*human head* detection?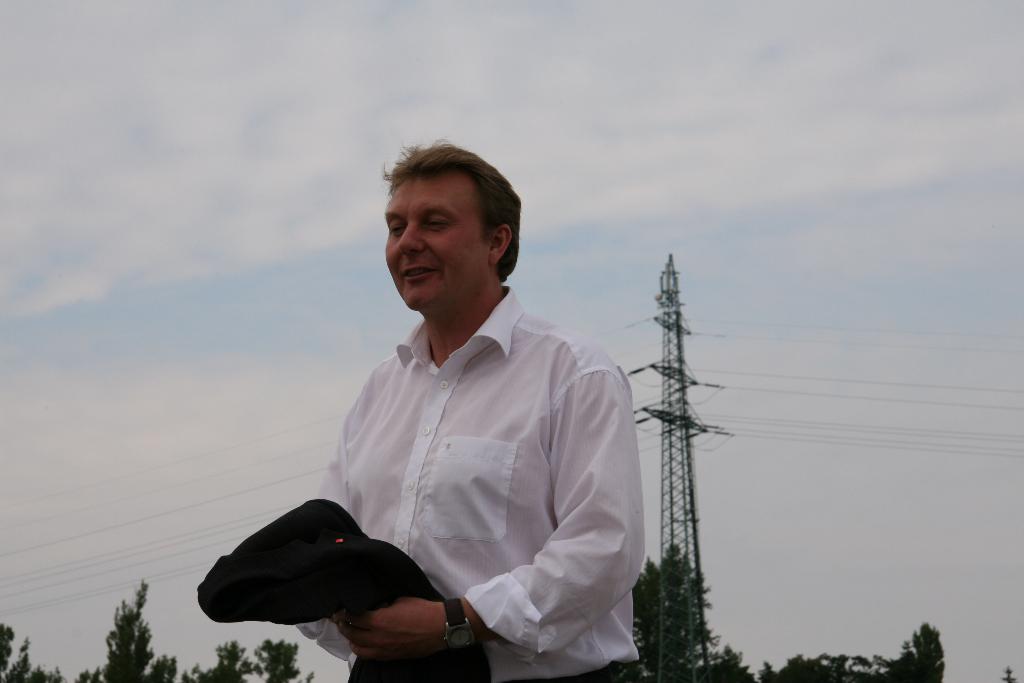
[left=381, top=134, right=522, bottom=318]
